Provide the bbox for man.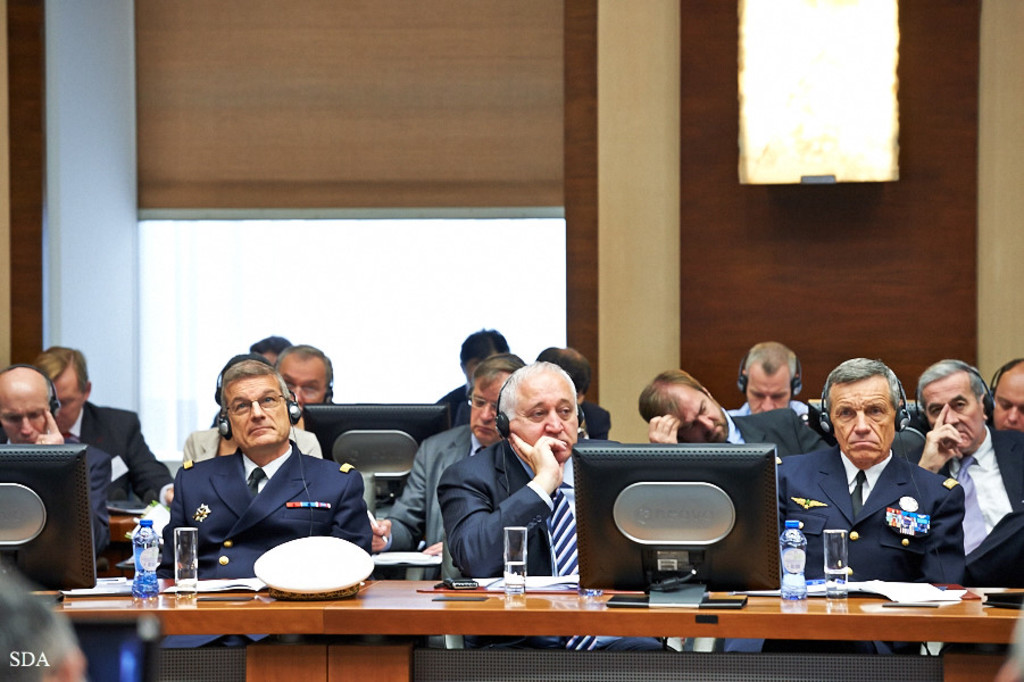
(270, 336, 336, 430).
